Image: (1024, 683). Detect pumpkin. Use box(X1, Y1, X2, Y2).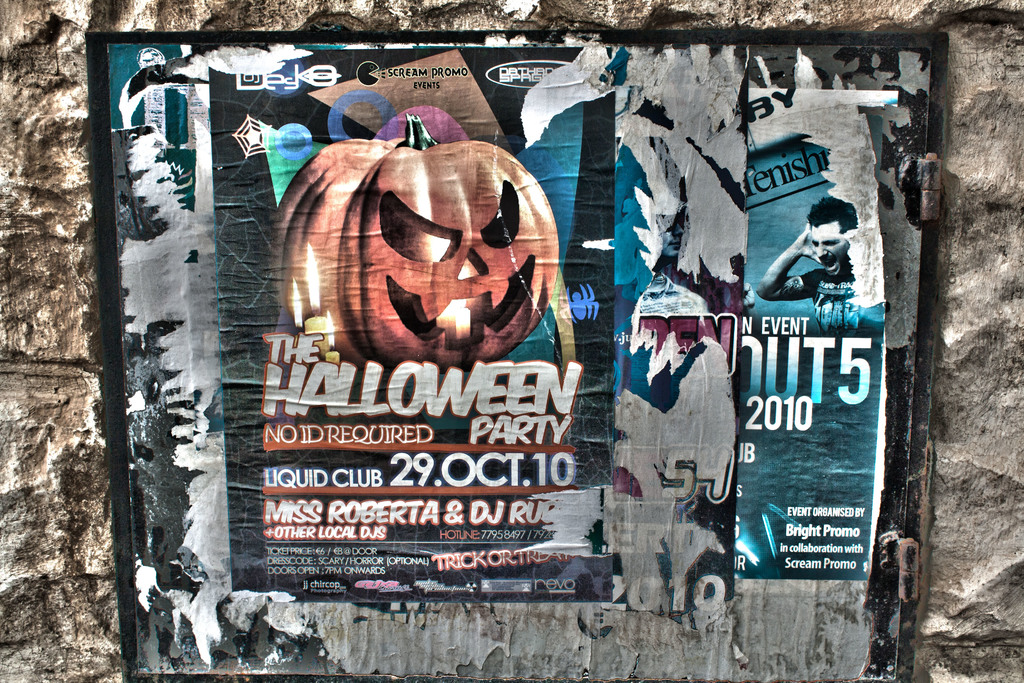
box(271, 110, 567, 370).
